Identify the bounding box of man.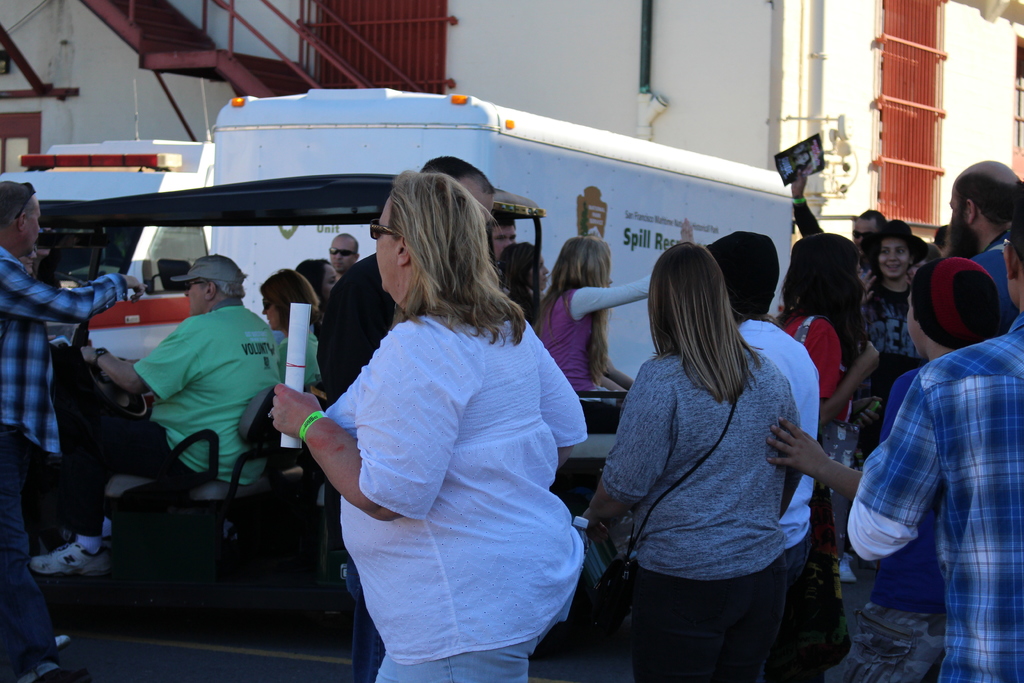
851 207 1023 682.
